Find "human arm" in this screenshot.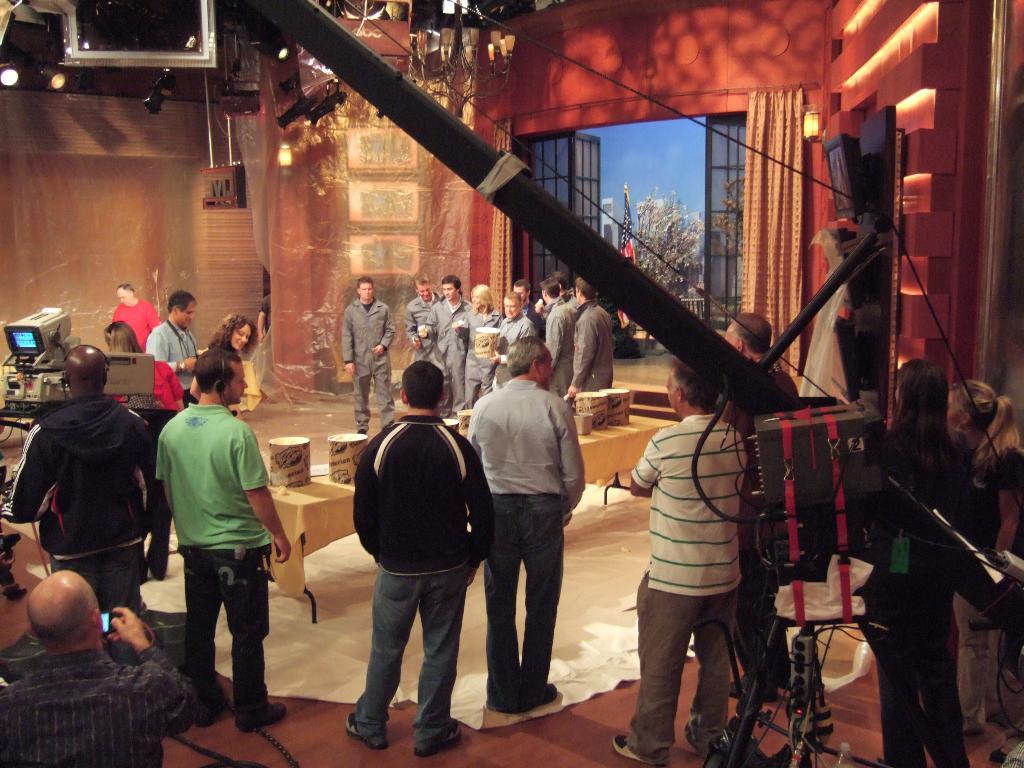
The bounding box for "human arm" is <bbox>543, 314, 554, 371</bbox>.
